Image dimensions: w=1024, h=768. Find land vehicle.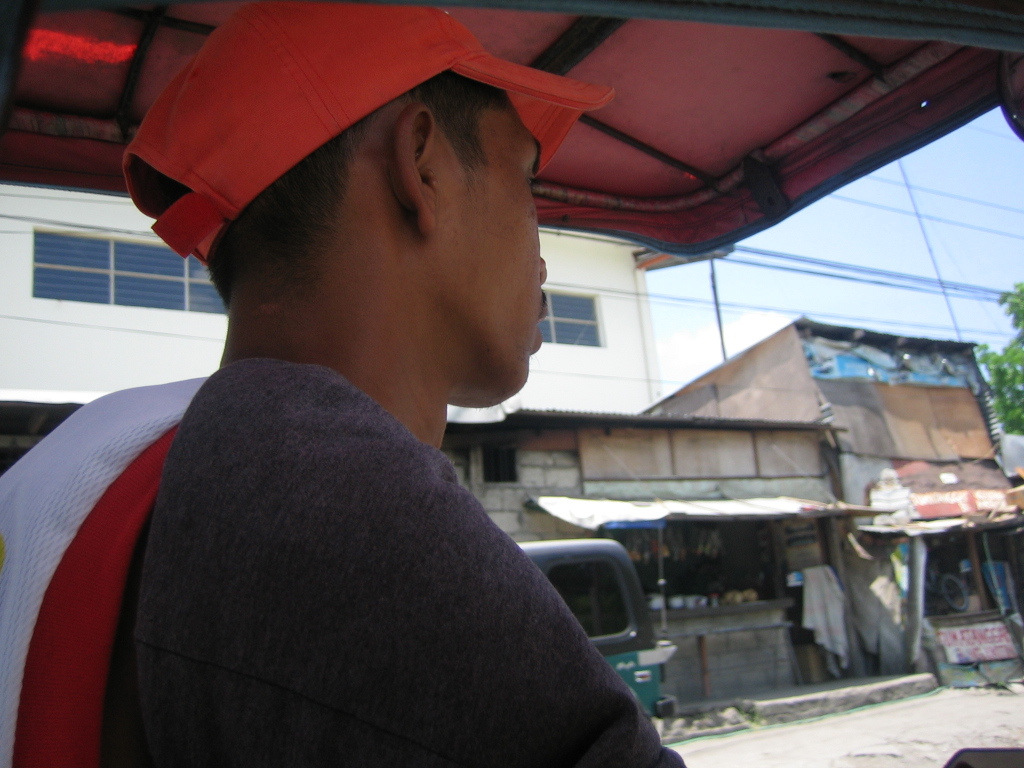
[x1=0, y1=0, x2=1023, y2=767].
